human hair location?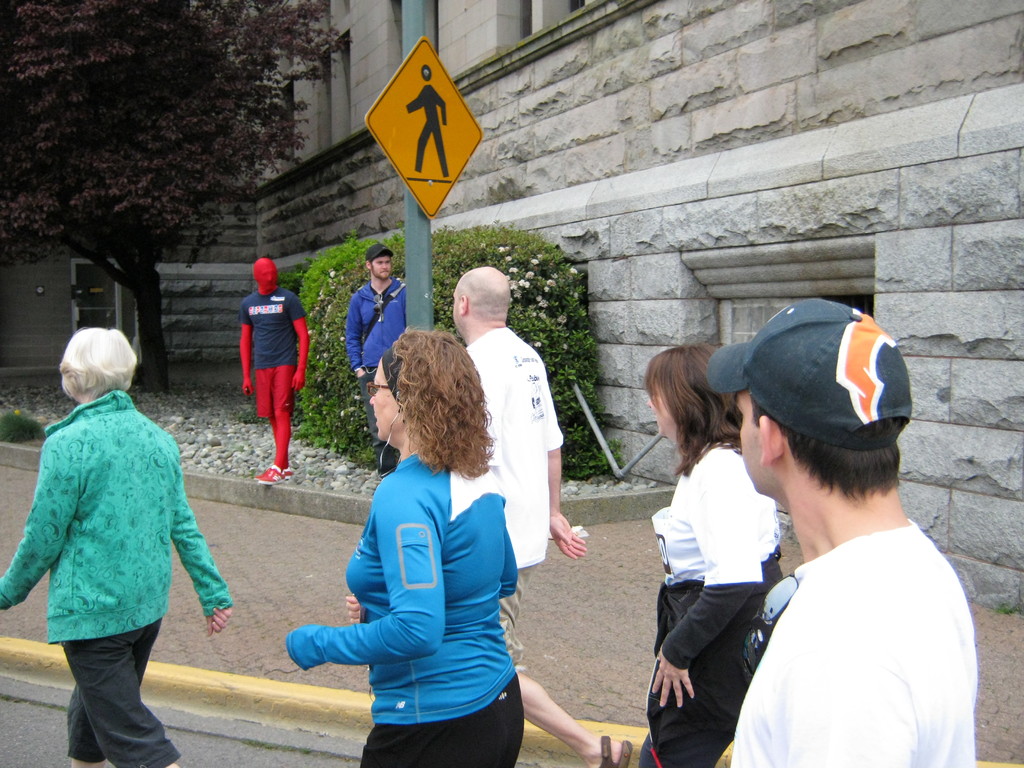
crop(753, 399, 901, 500)
